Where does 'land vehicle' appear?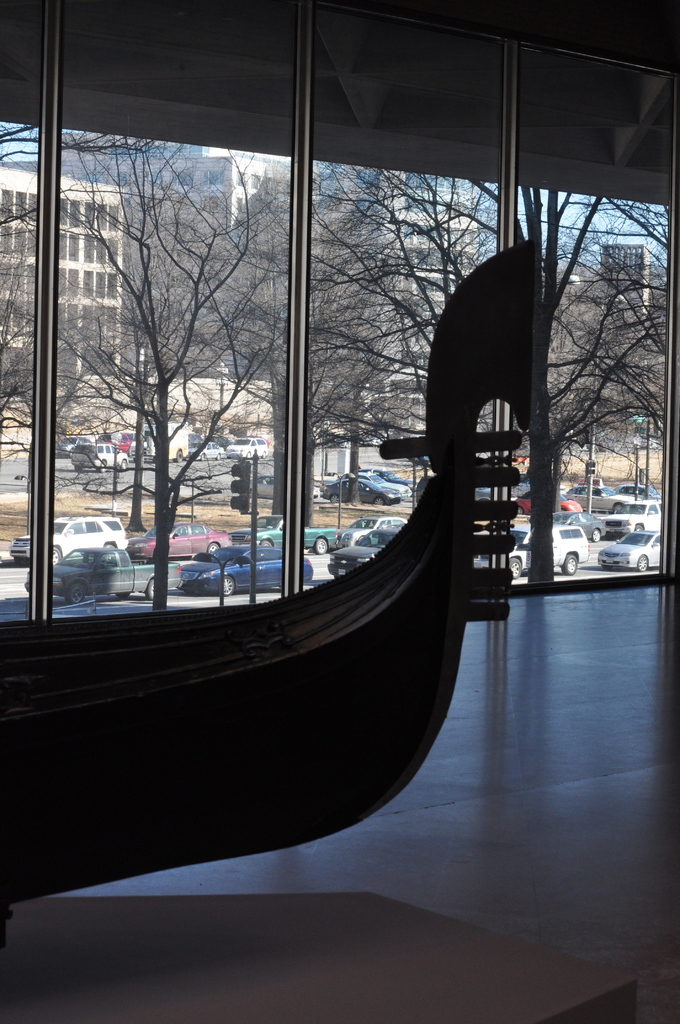
Appears at l=337, t=529, r=400, b=575.
